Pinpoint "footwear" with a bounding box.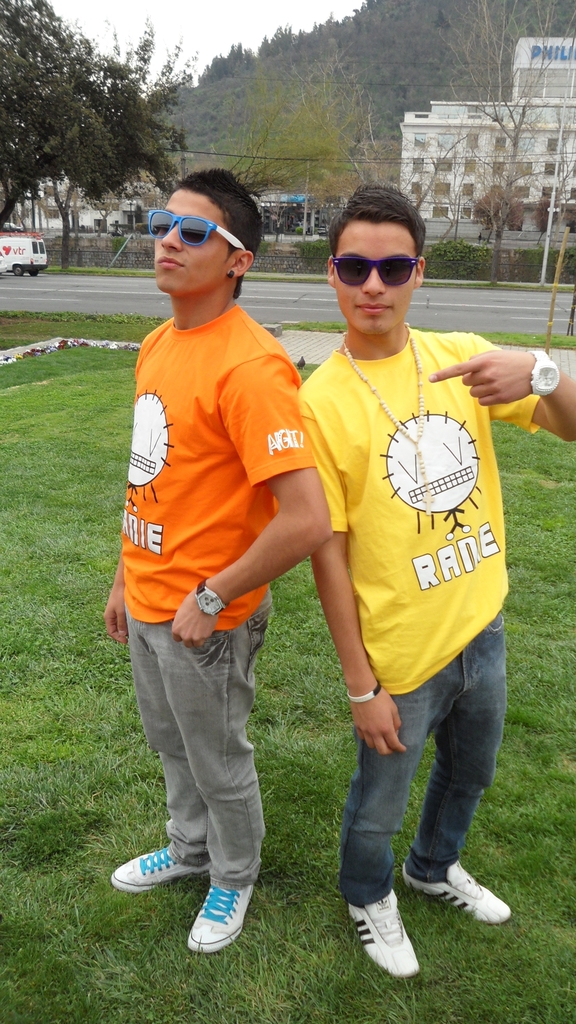
(110, 844, 212, 893).
